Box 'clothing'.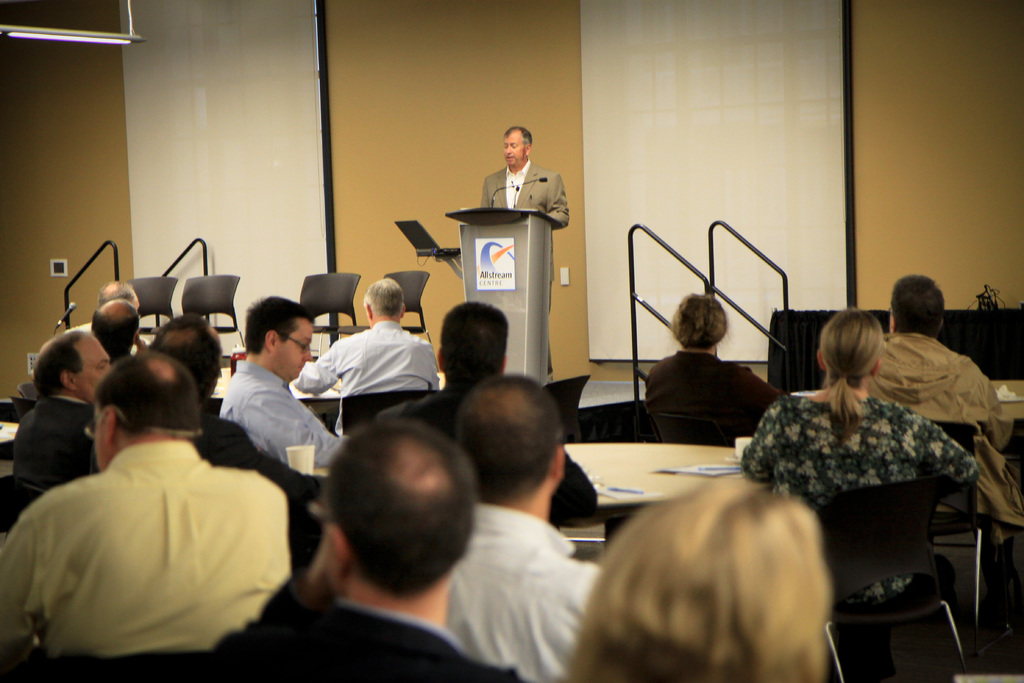
{"left": 745, "top": 381, "right": 974, "bottom": 590}.
